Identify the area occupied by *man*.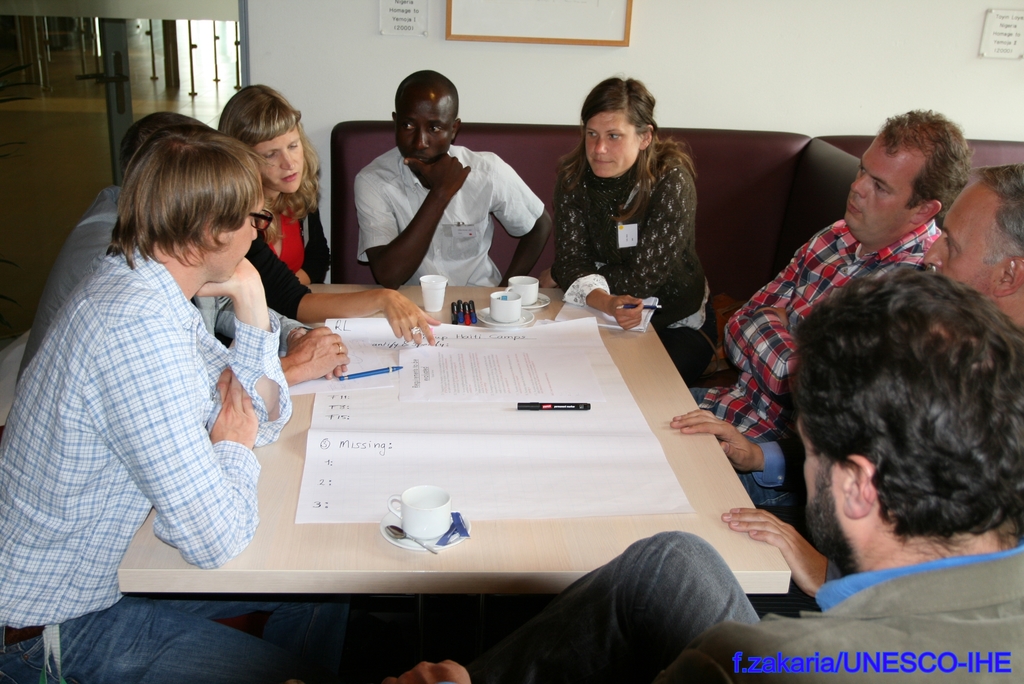
Area: [376,264,1023,683].
